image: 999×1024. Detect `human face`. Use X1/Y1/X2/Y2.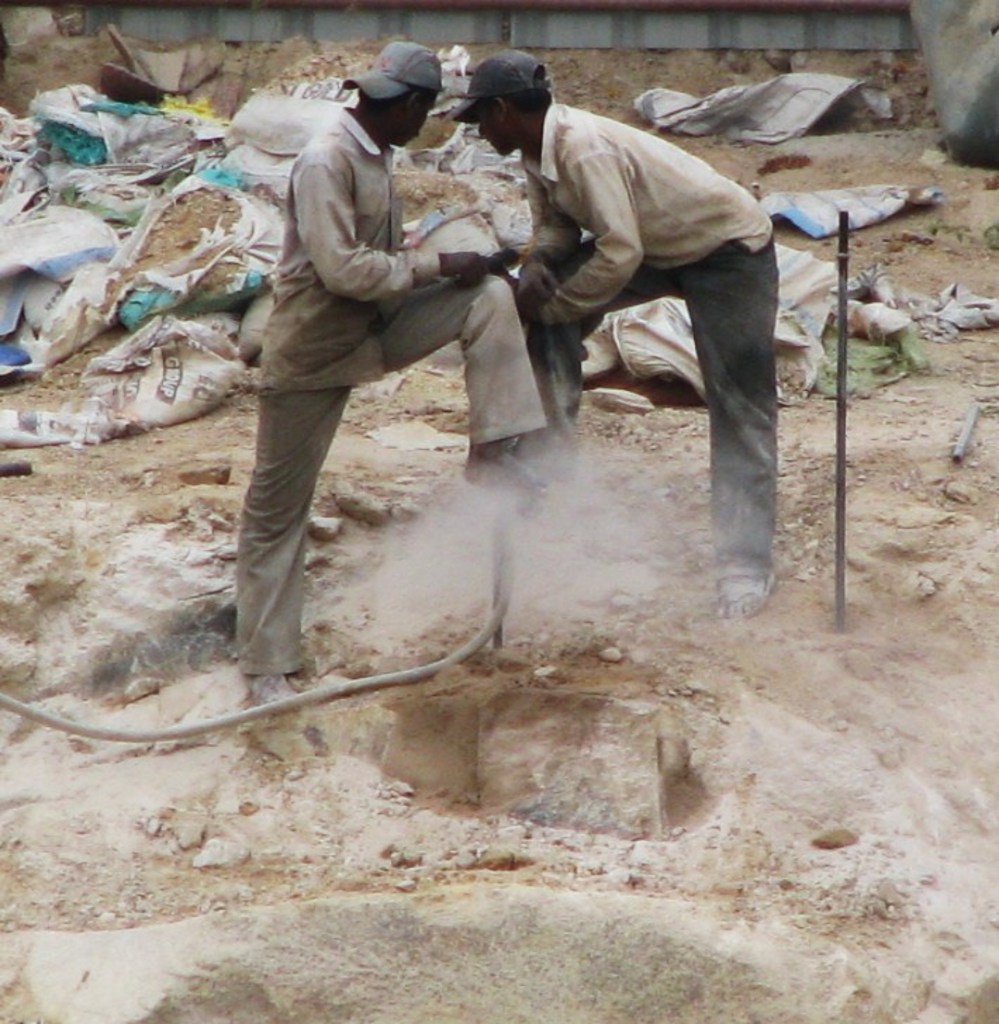
398/94/435/146.
